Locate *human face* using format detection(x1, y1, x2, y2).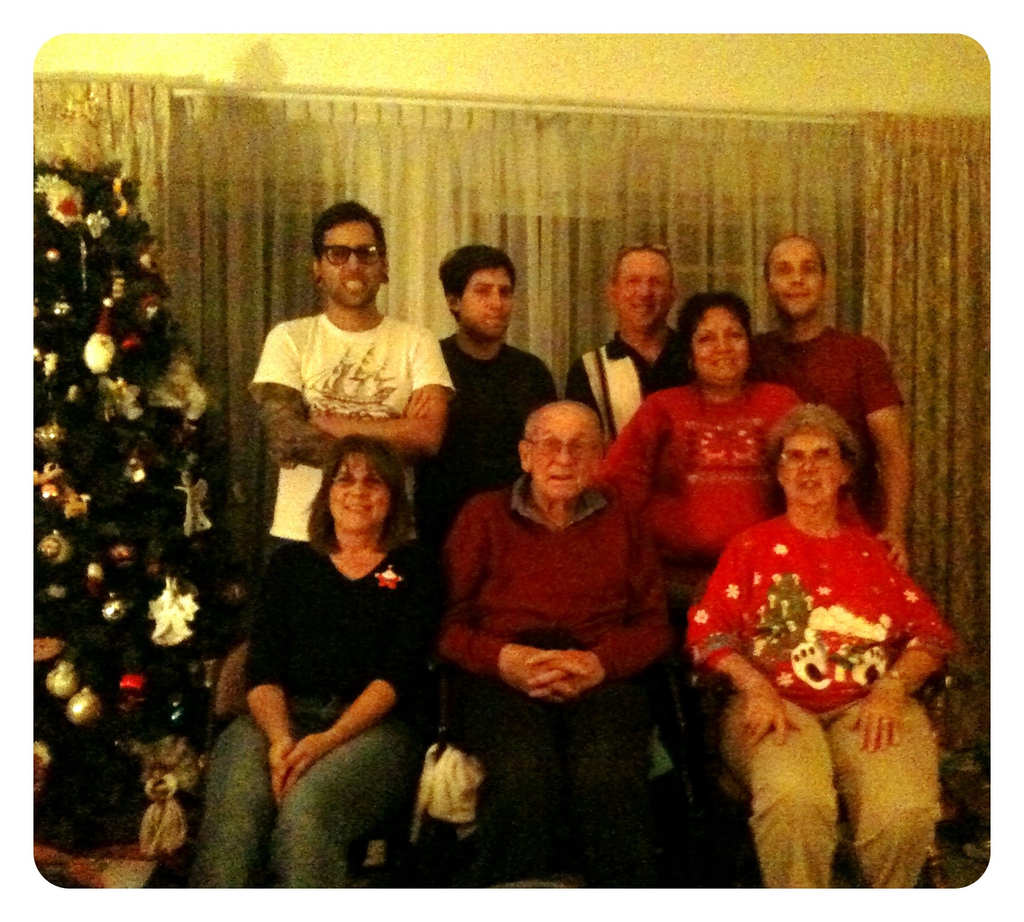
detection(332, 451, 390, 533).
